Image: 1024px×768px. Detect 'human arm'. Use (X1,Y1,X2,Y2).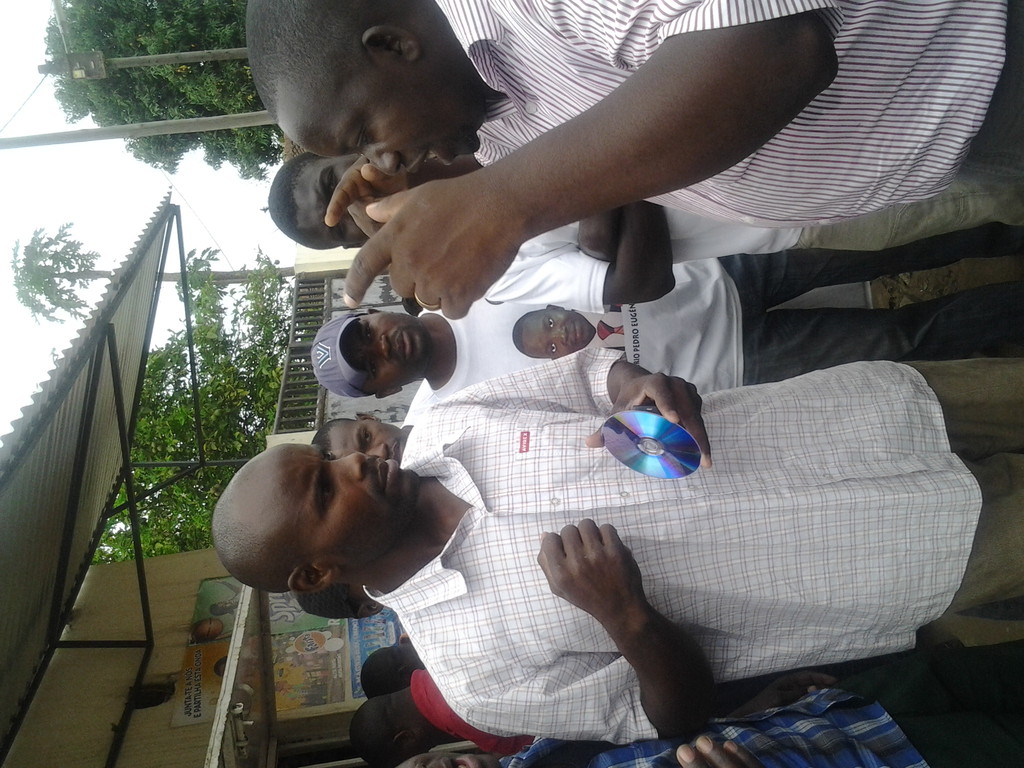
(317,150,499,244).
